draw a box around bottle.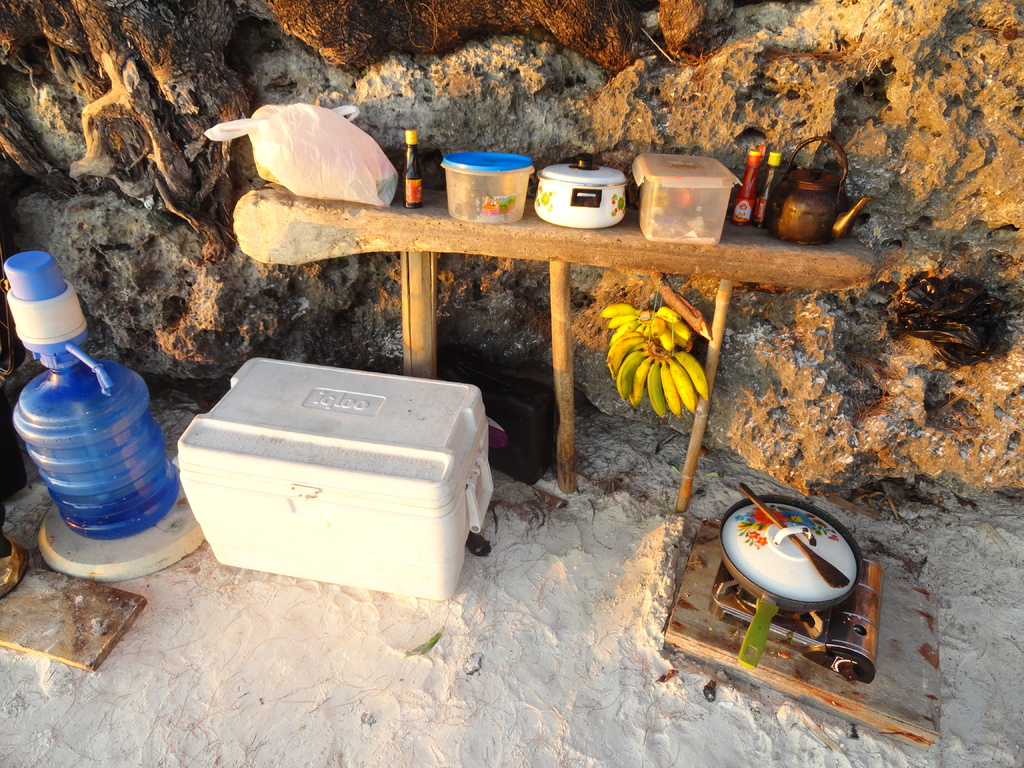
756:151:785:227.
